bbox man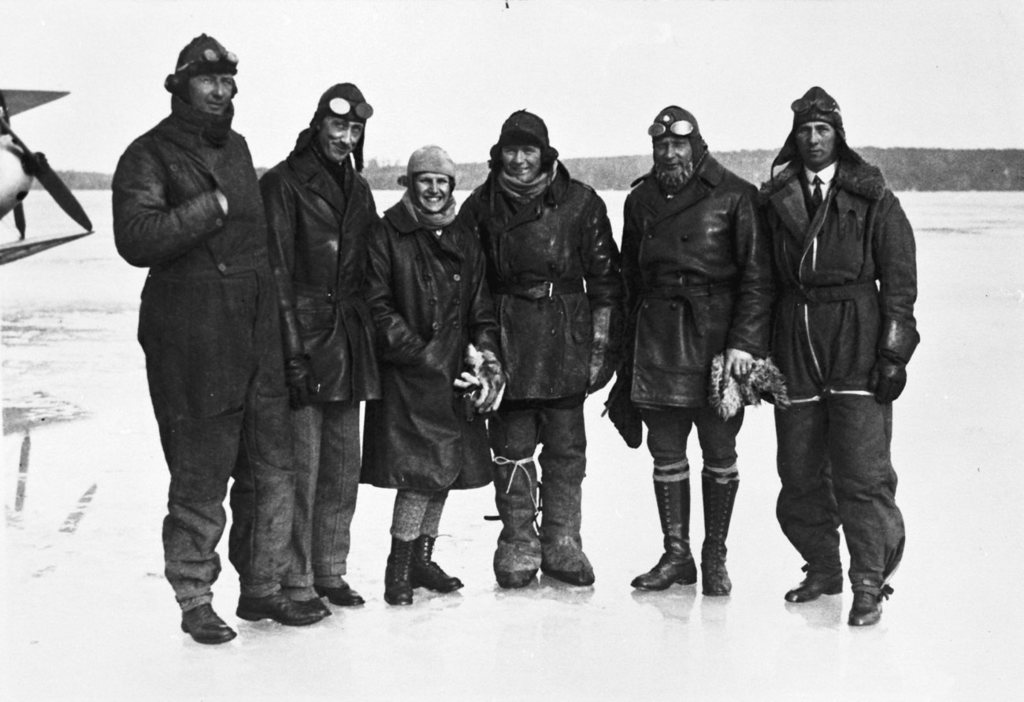
locate(462, 108, 623, 591)
